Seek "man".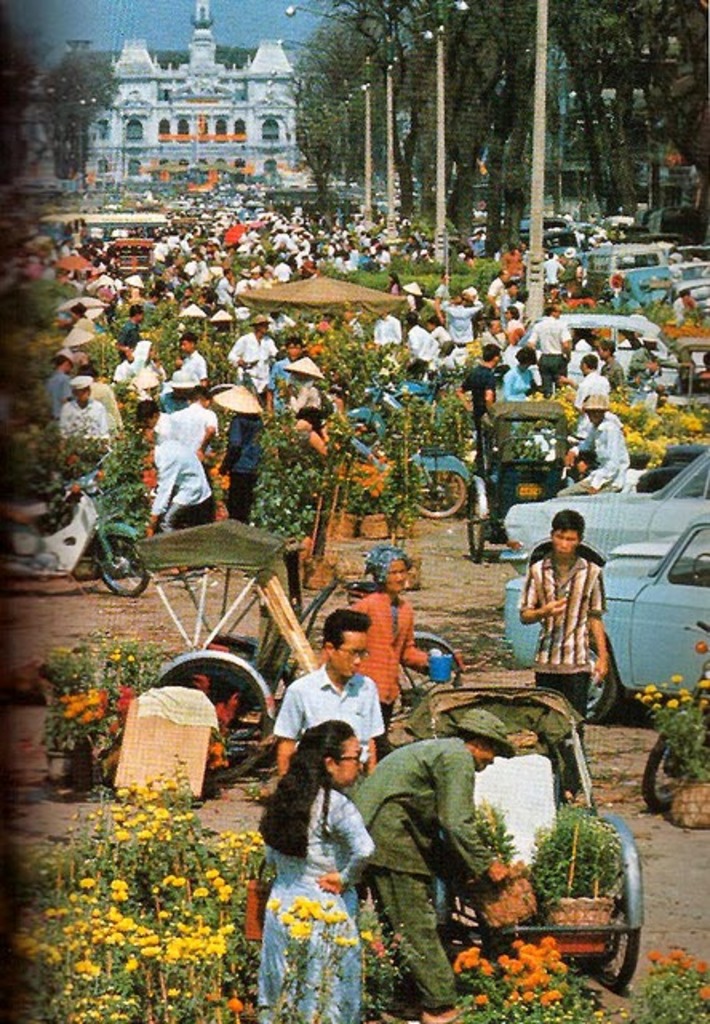
bbox(265, 338, 302, 422).
